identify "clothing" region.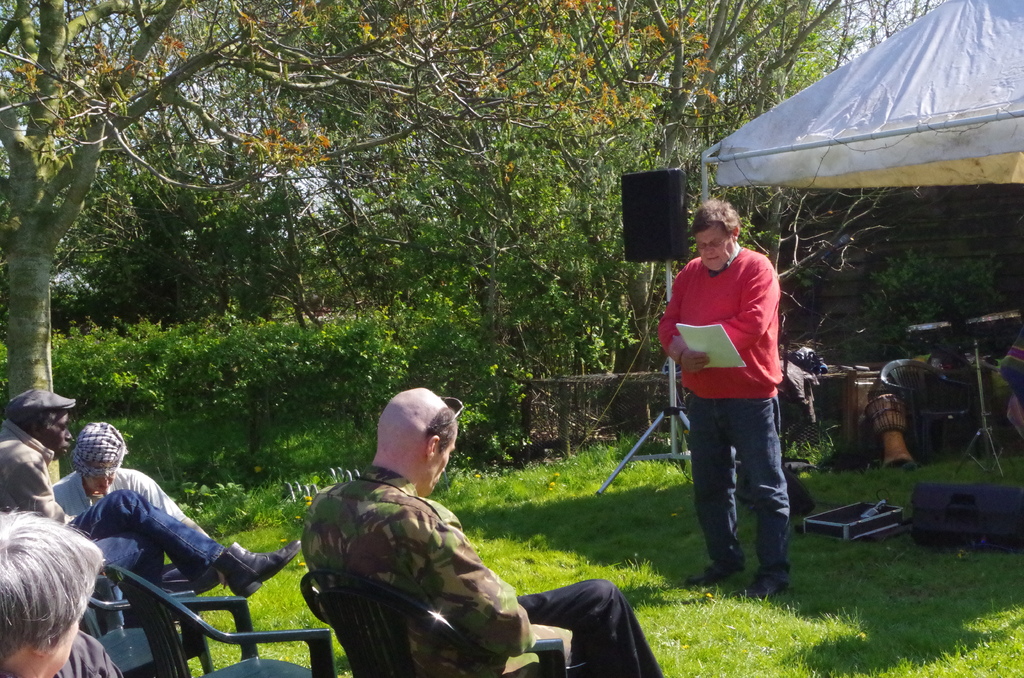
Region: pyautogui.locateOnScreen(53, 462, 206, 533).
